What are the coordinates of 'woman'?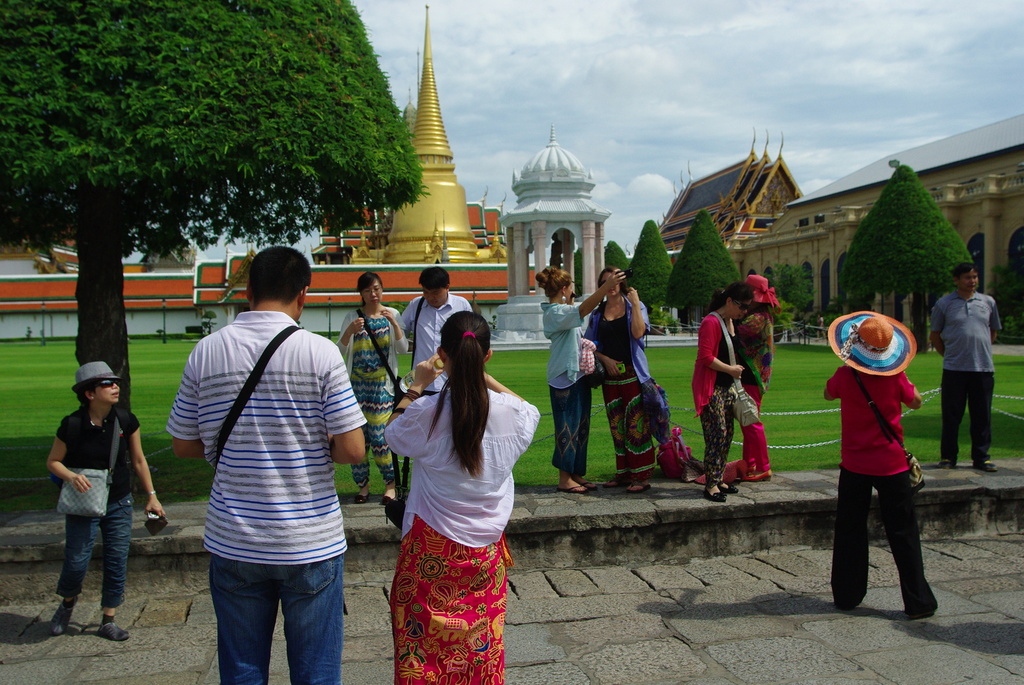
pyautogui.locateOnScreen(45, 363, 171, 640).
